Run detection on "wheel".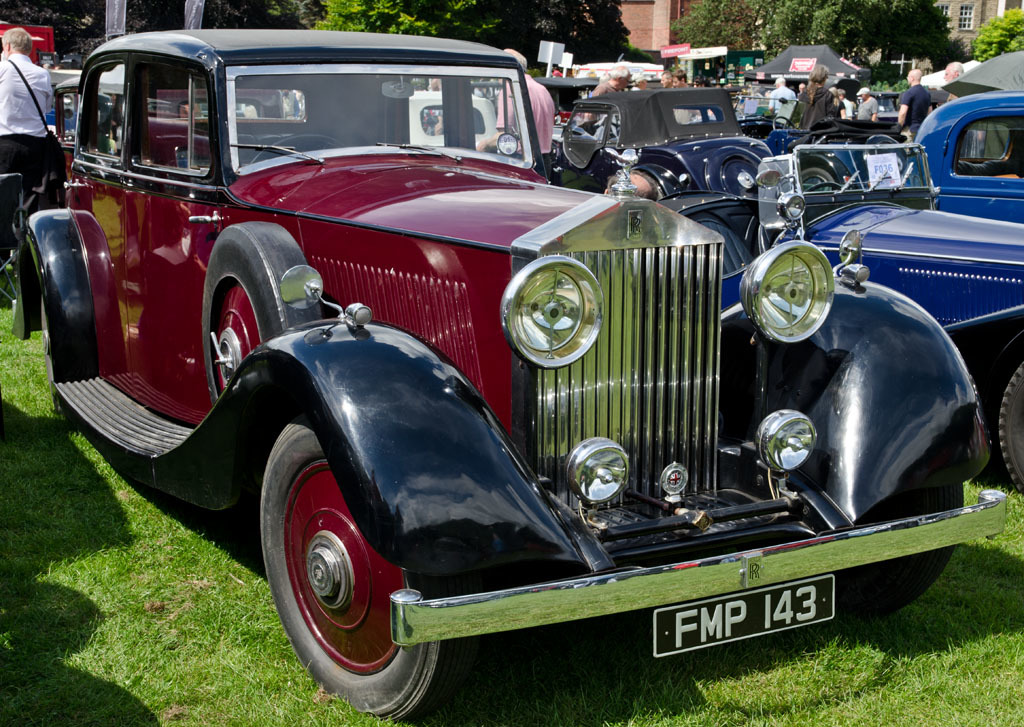
Result: bbox=[199, 219, 320, 402].
